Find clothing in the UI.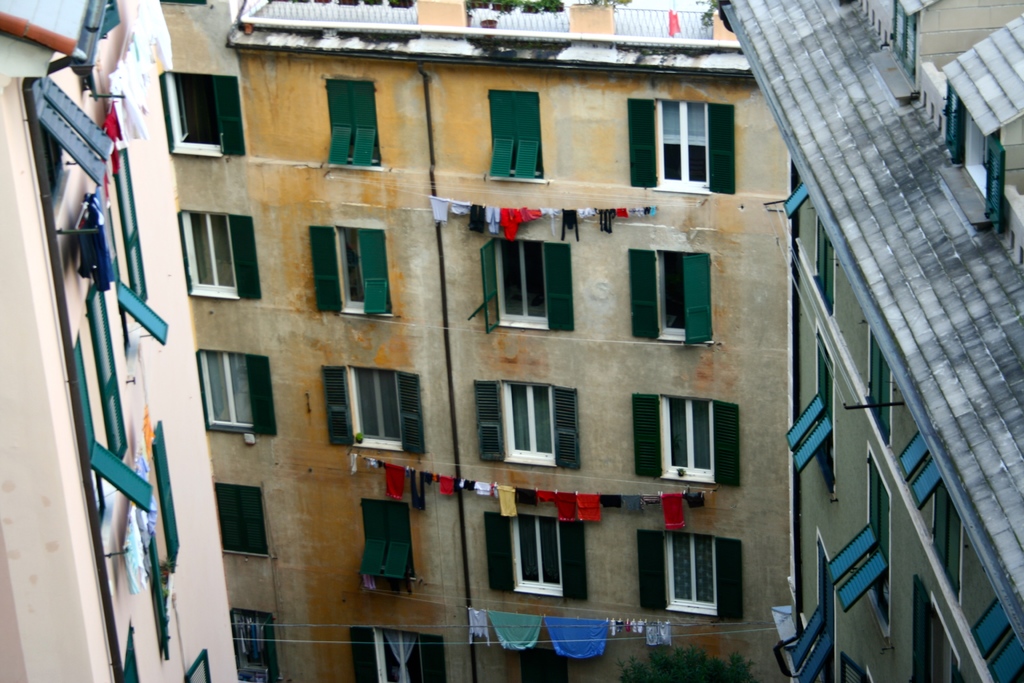
UI element at l=491, t=482, r=517, b=516.
